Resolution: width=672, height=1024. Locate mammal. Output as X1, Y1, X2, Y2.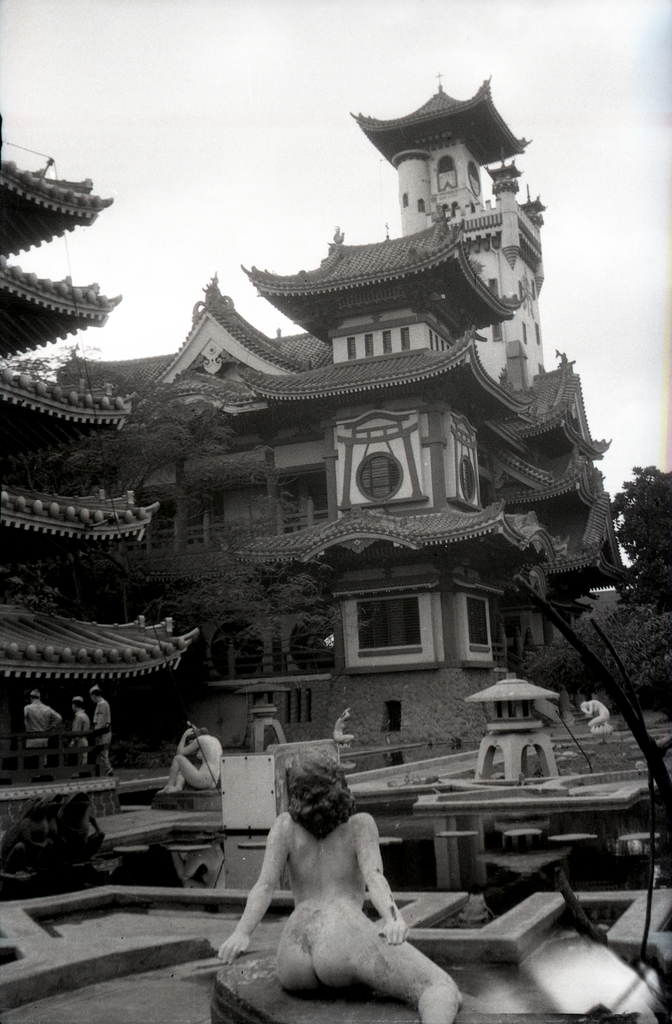
68, 692, 94, 780.
